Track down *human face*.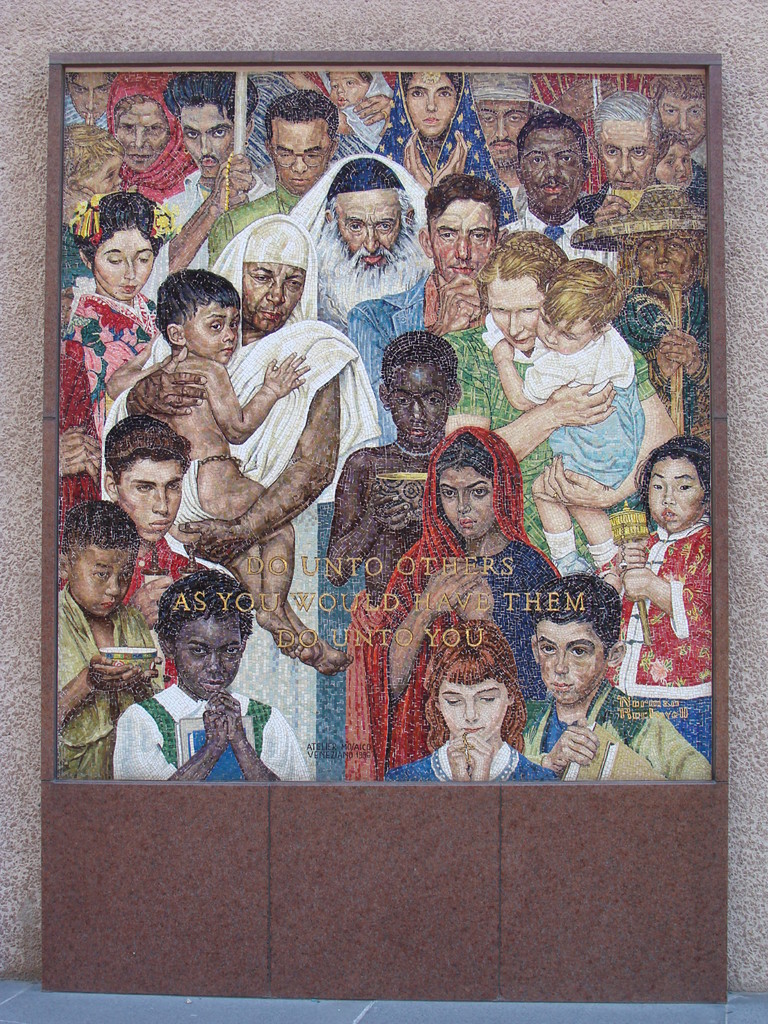
Tracked to (442,475,491,537).
